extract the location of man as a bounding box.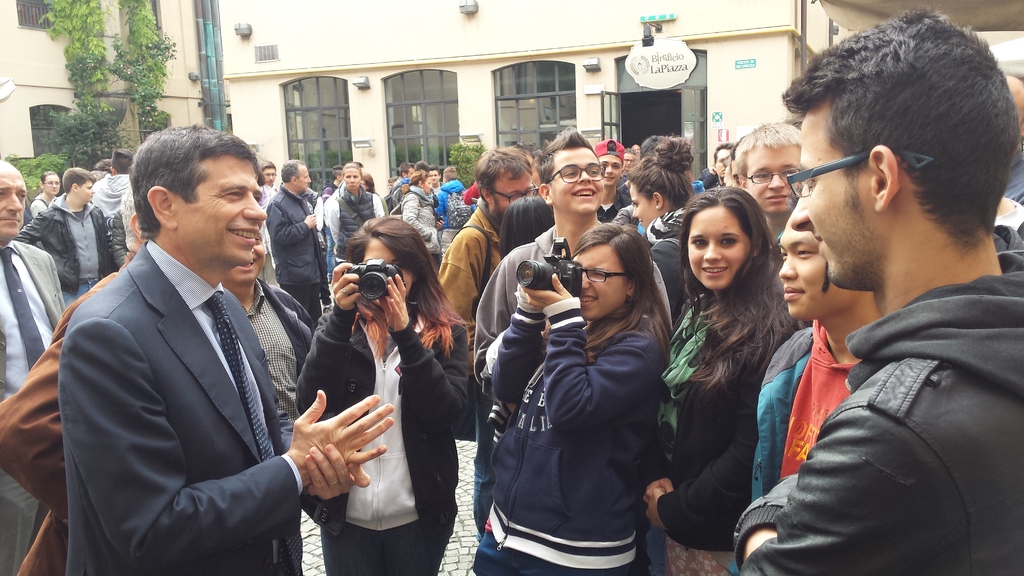
{"x1": 262, "y1": 159, "x2": 328, "y2": 318}.
